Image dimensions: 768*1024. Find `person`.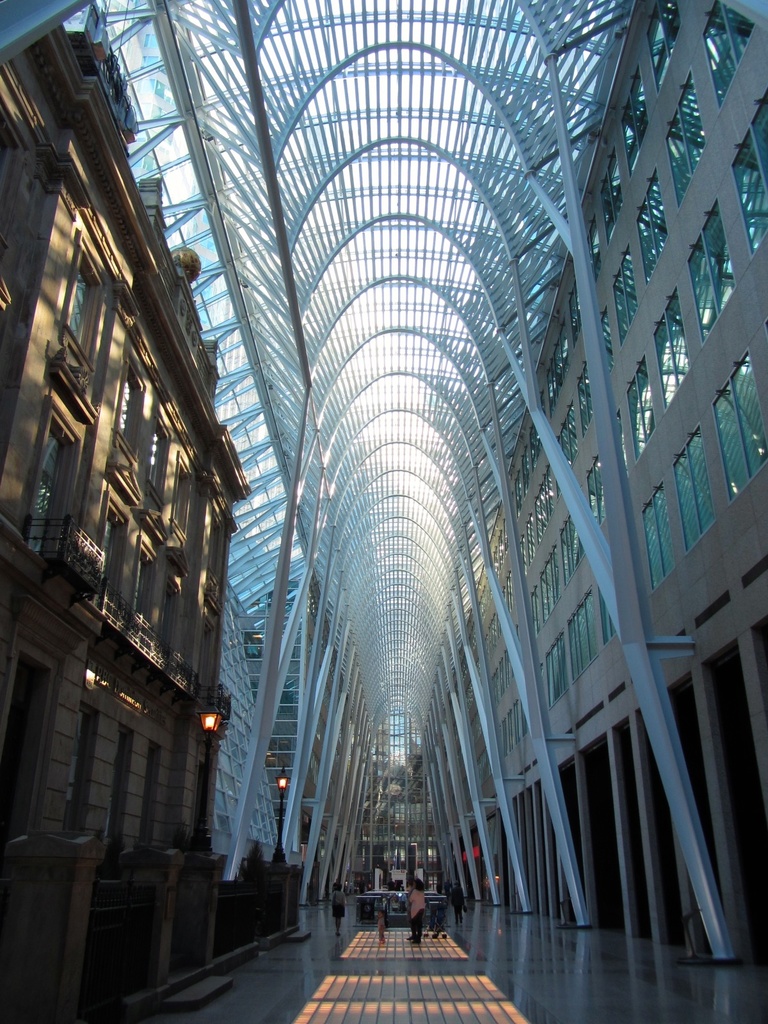
crop(368, 899, 389, 948).
